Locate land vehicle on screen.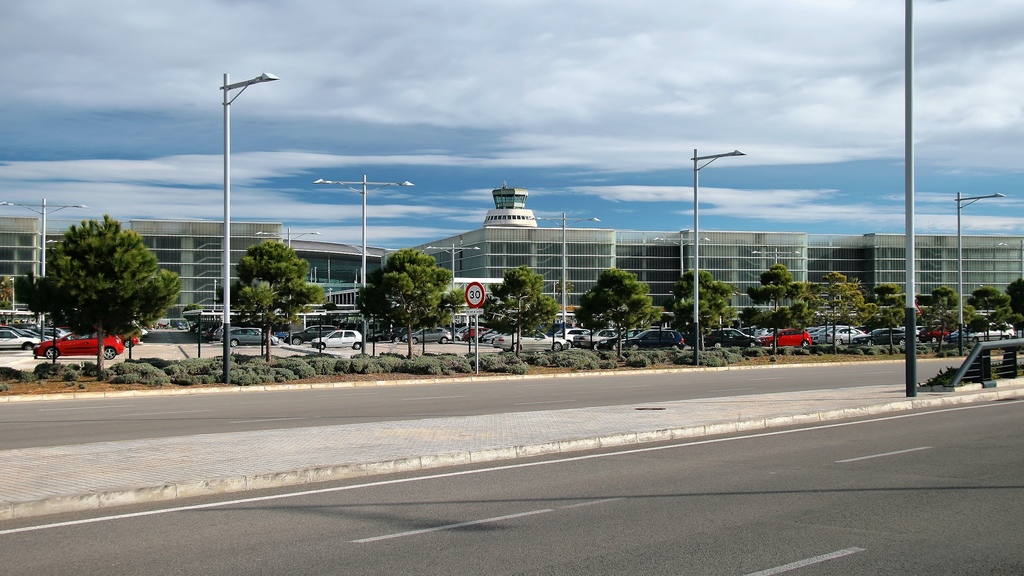
On screen at 921:326:945:339.
